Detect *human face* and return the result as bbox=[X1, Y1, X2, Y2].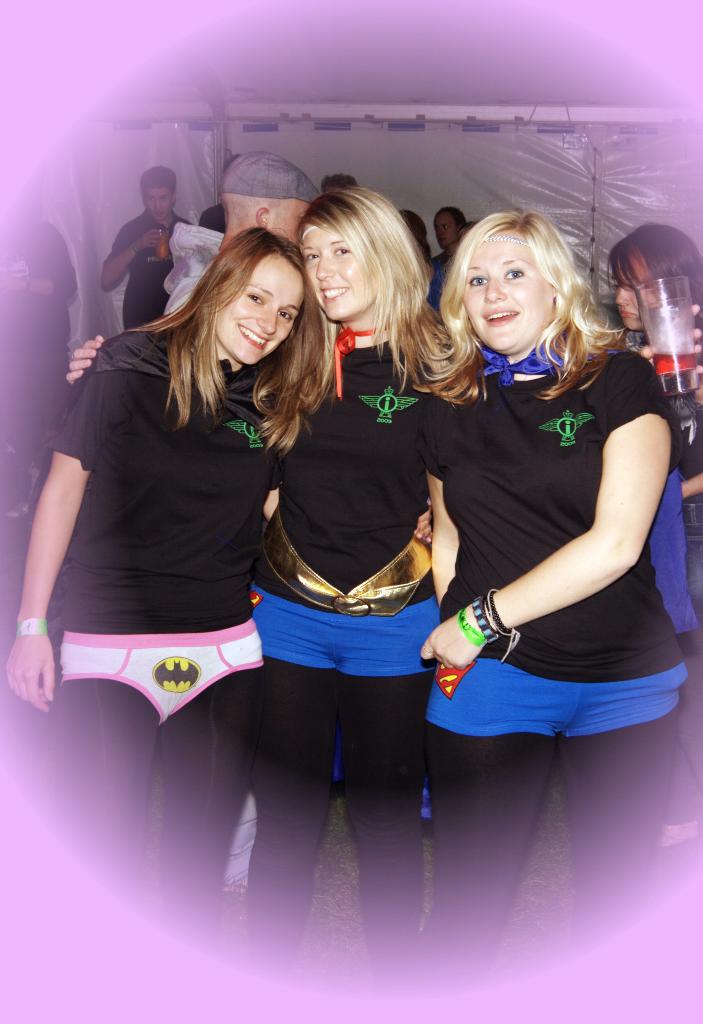
bbox=[268, 196, 311, 243].
